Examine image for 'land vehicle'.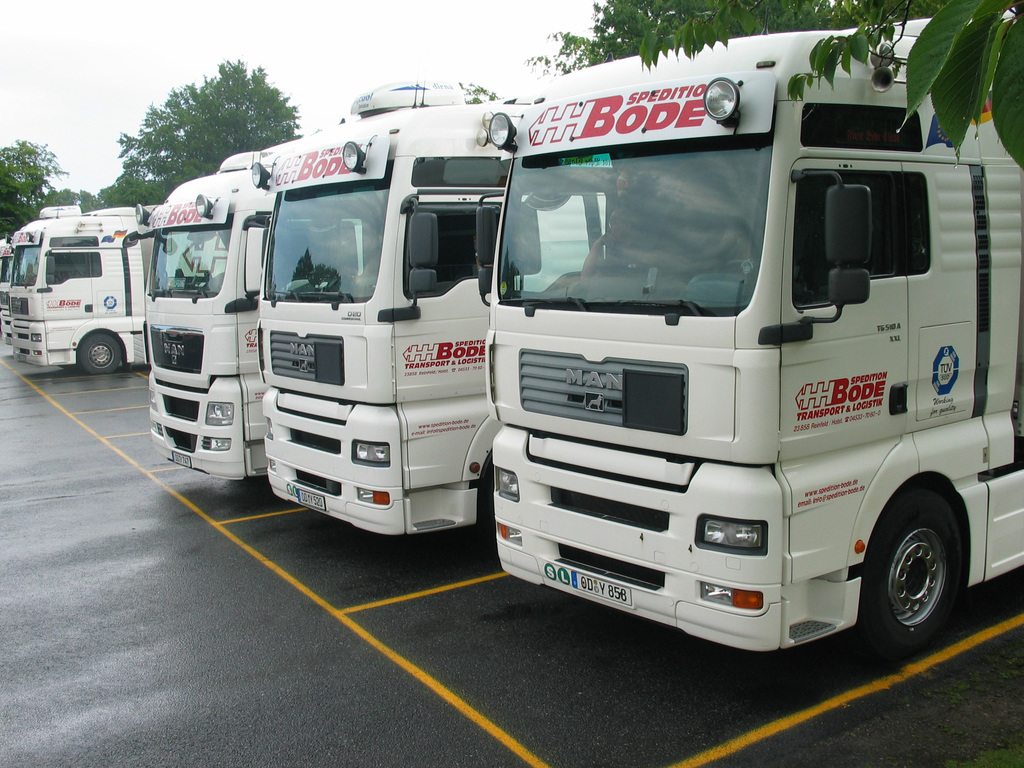
Examination result: <box>136,148,282,479</box>.
